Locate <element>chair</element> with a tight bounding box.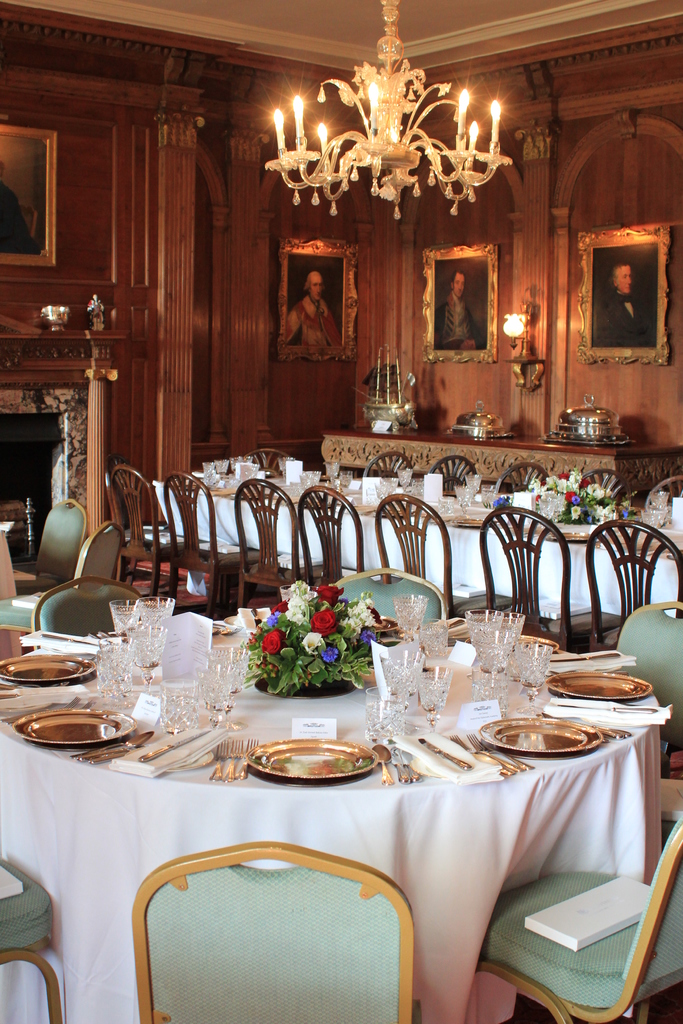
<region>372, 490, 488, 621</region>.
